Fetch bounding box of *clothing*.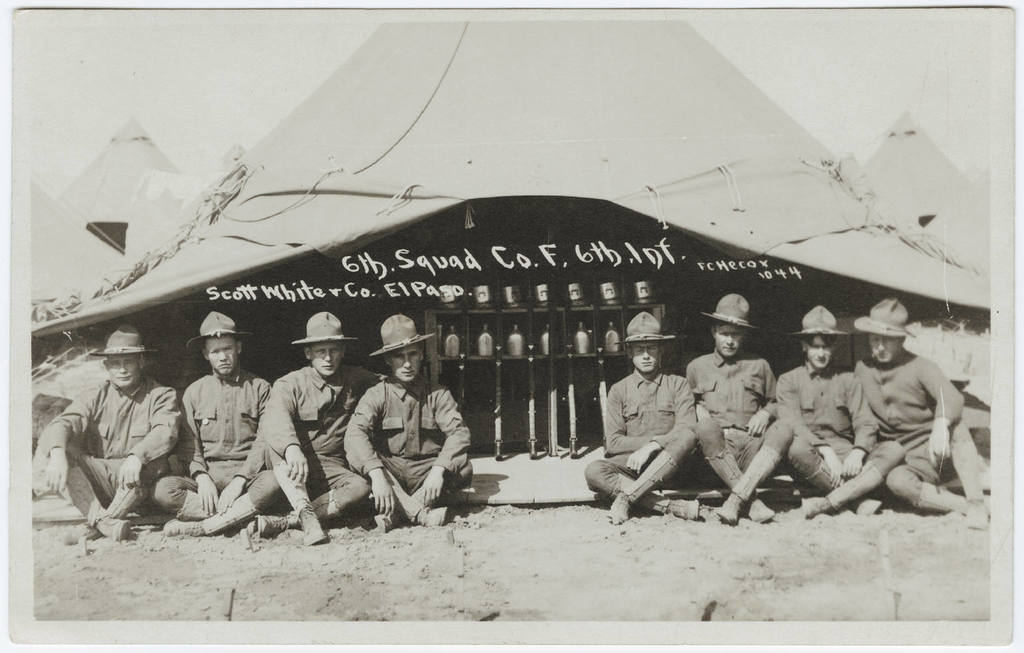
Bbox: (x1=694, y1=348, x2=799, y2=490).
